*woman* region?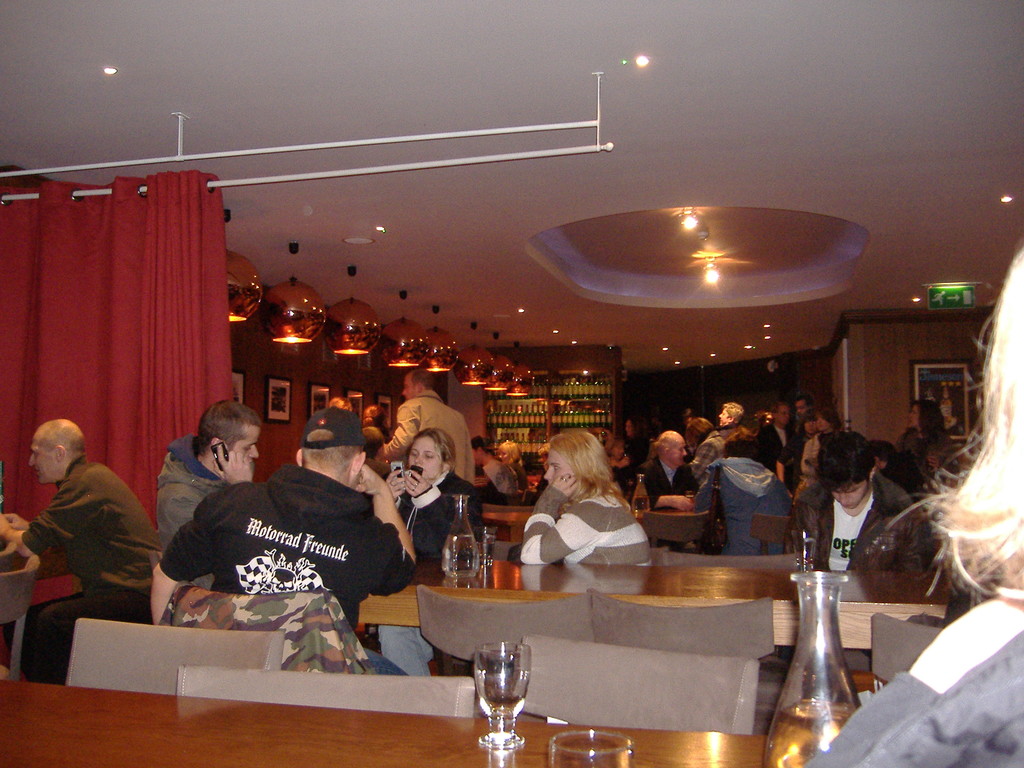
[805,409,822,441]
